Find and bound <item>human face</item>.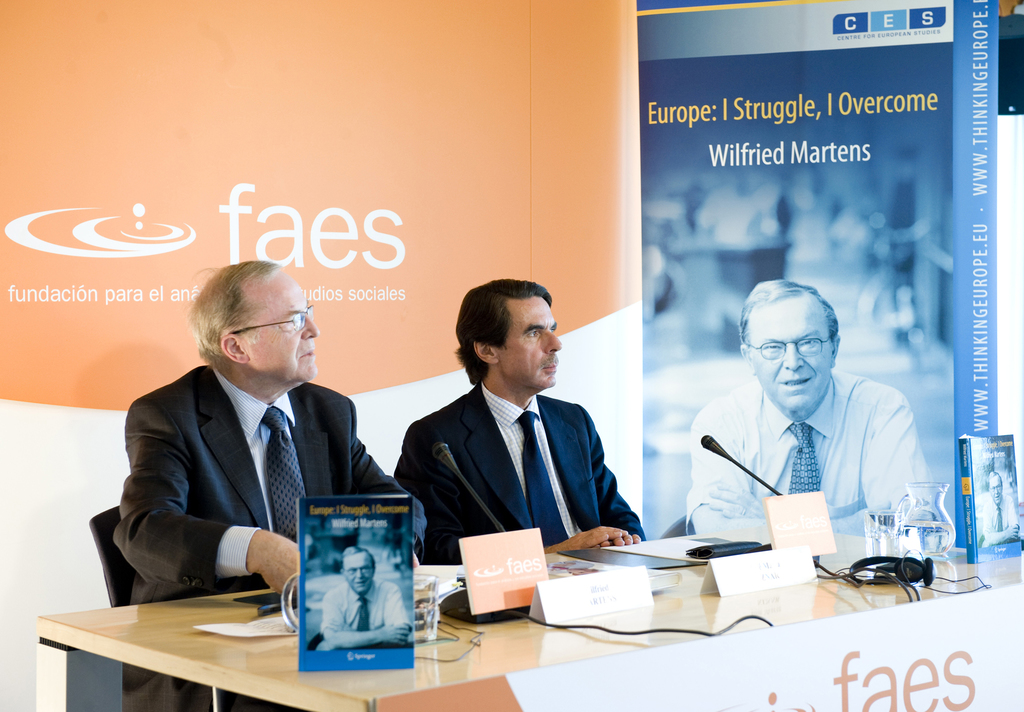
Bound: <bbox>750, 292, 829, 411</bbox>.
